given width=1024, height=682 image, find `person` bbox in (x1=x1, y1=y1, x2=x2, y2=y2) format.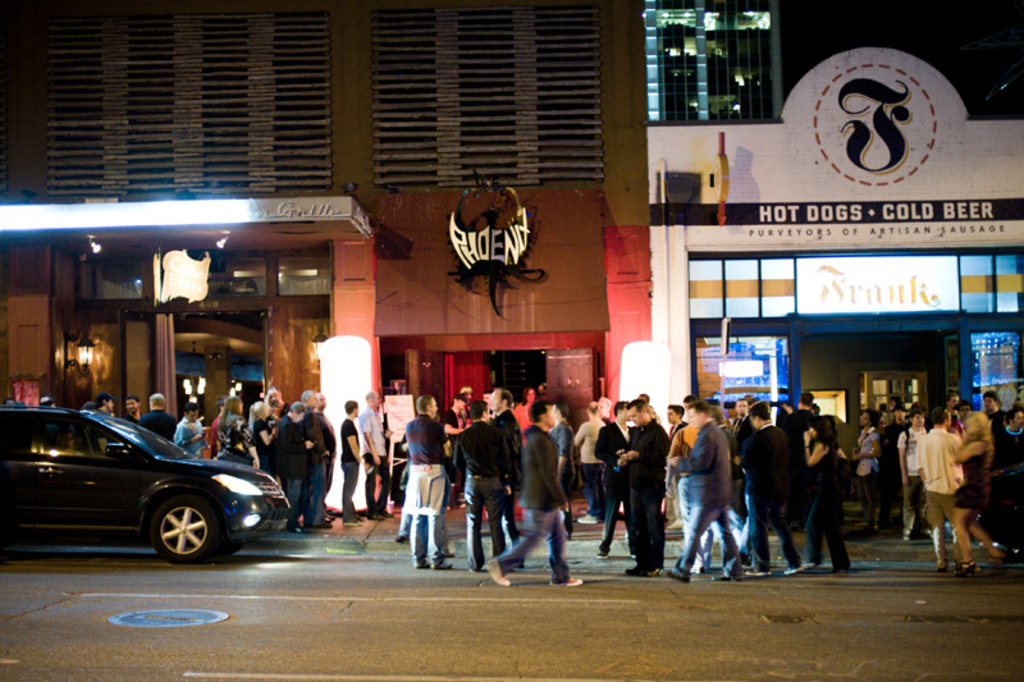
(x1=989, y1=400, x2=1021, y2=554).
